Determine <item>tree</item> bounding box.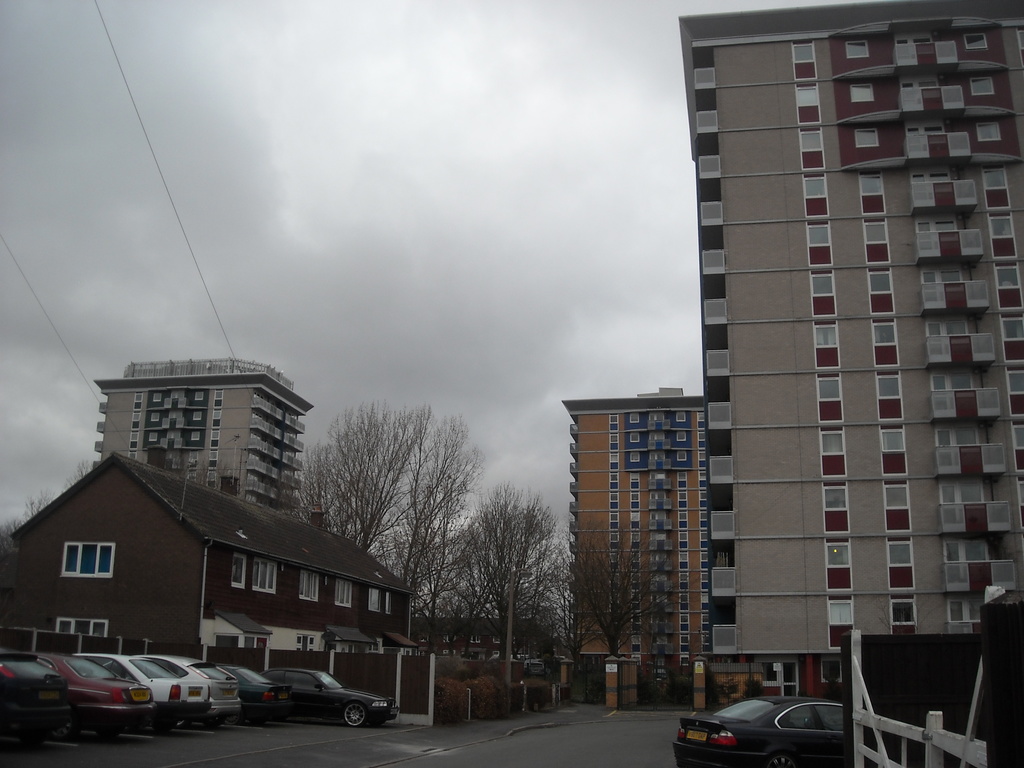
Determined: <region>385, 505, 469, 653</region>.
